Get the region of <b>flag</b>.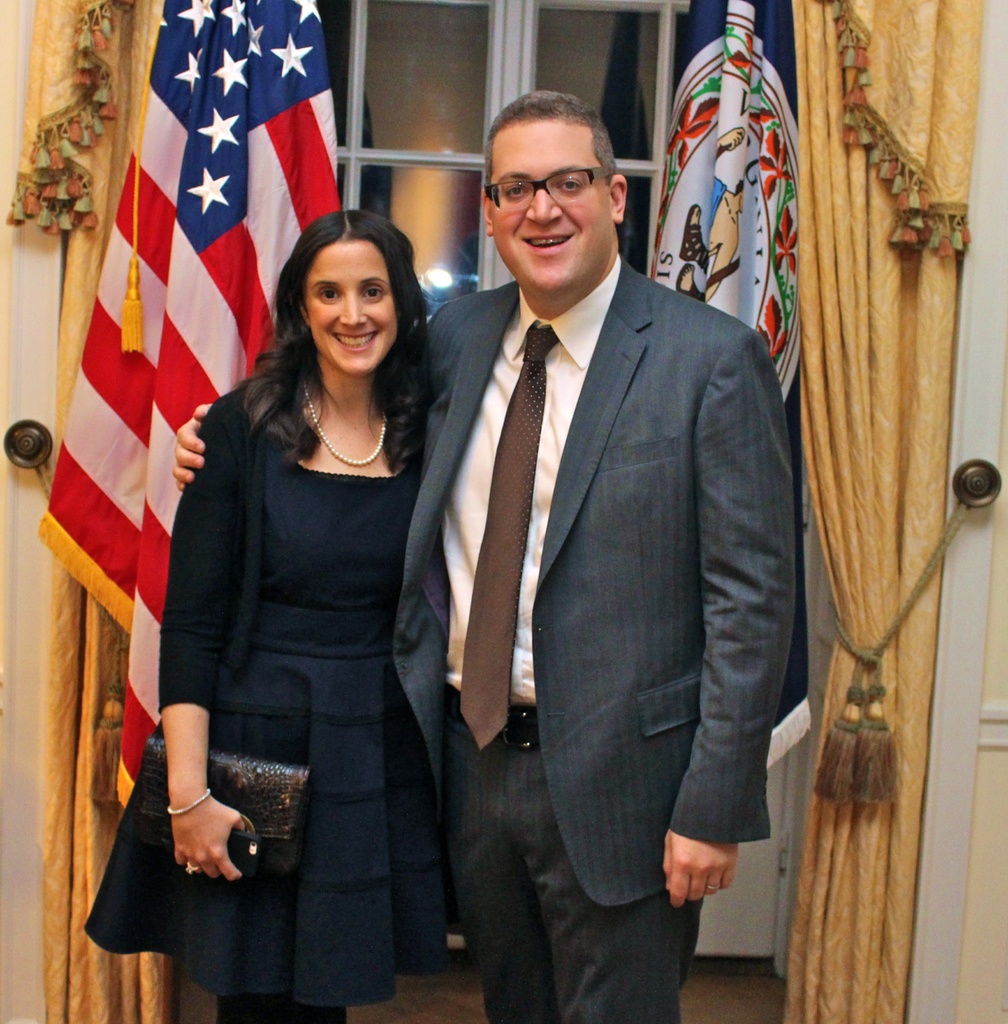
x1=655, y1=0, x2=810, y2=760.
